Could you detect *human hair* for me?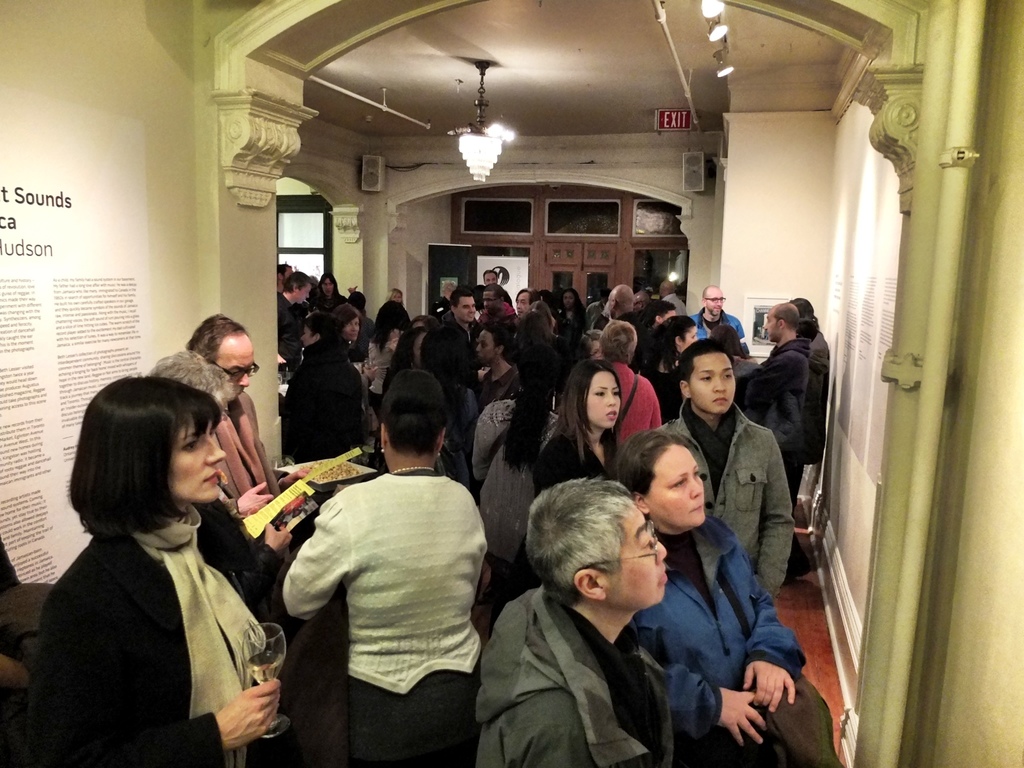
Detection result: bbox=(771, 301, 800, 328).
